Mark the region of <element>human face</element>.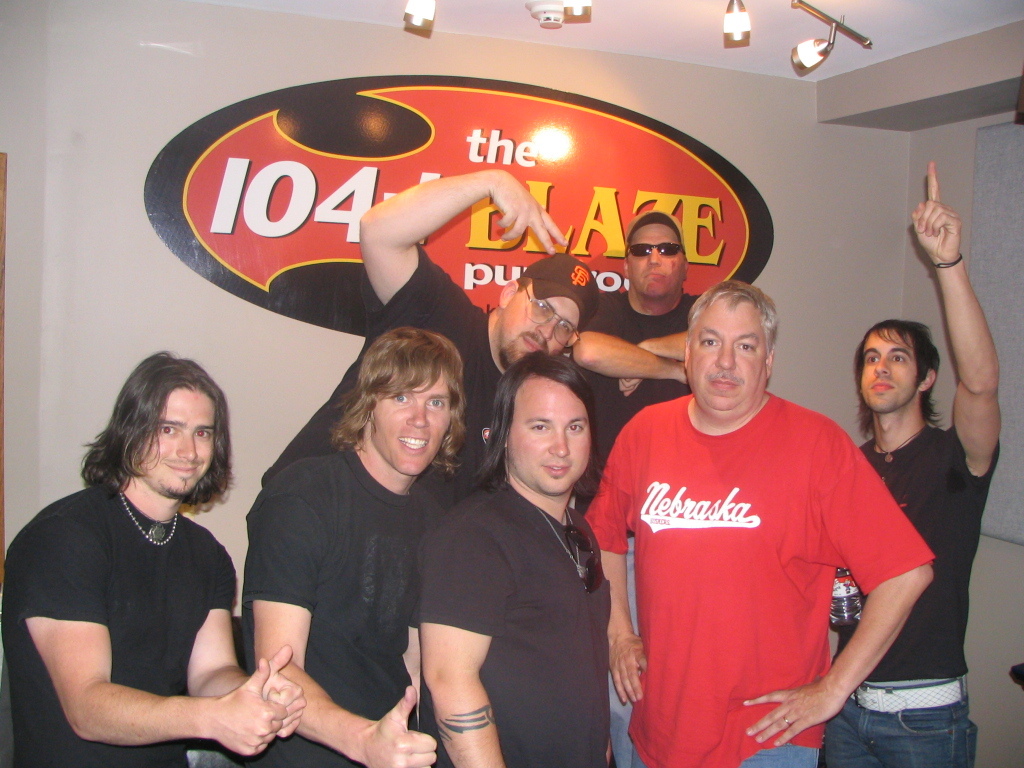
Region: 499:278:578:366.
